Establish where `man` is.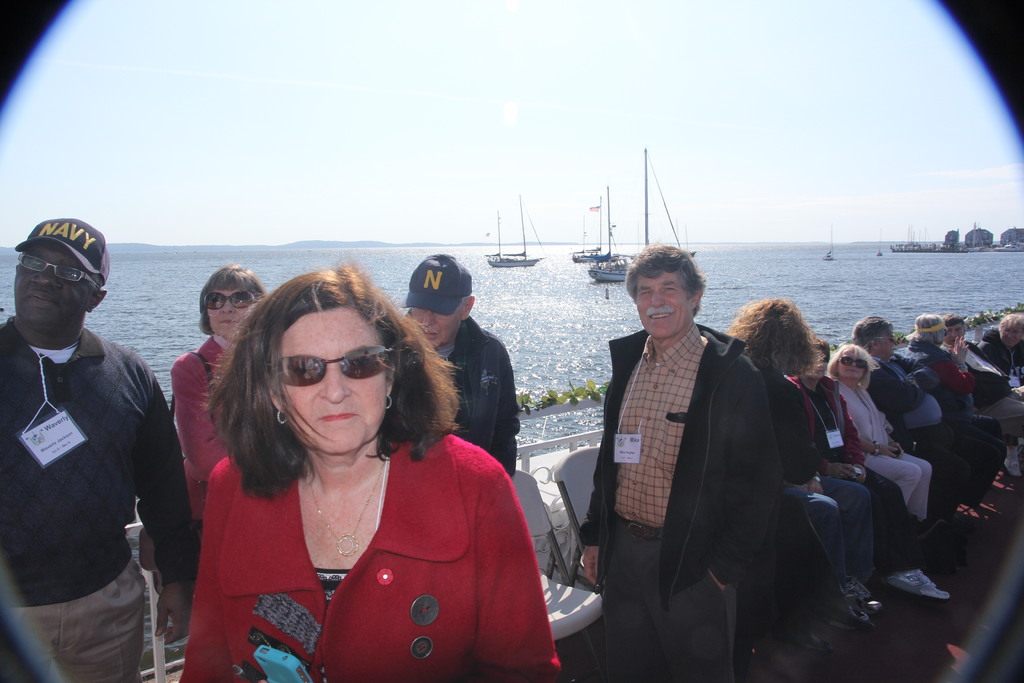
Established at [982,301,1023,402].
